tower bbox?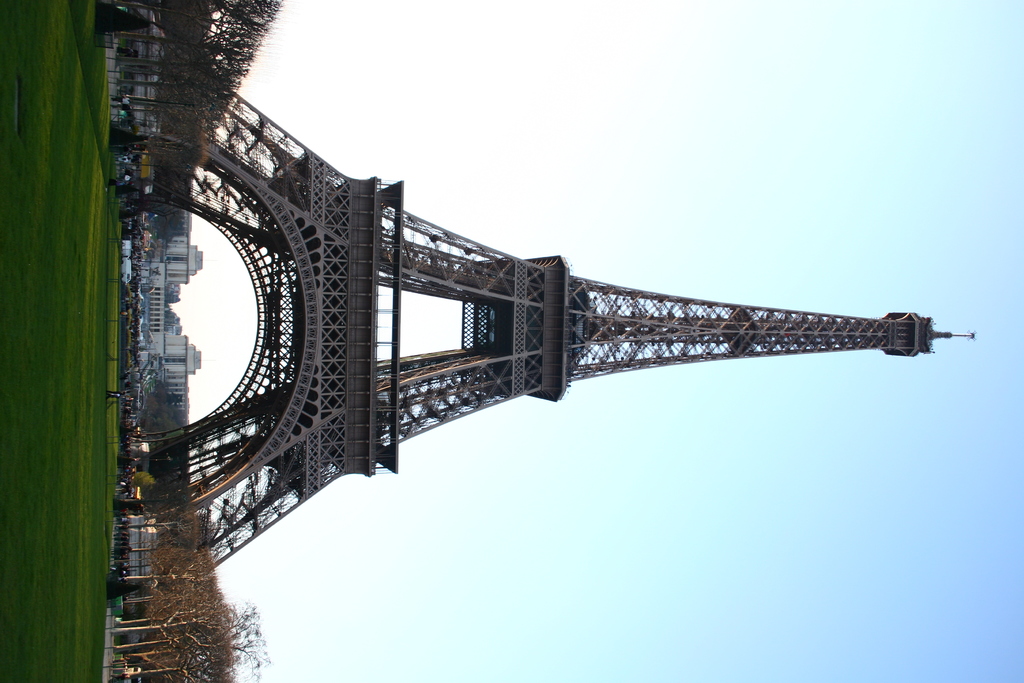
detection(108, 0, 977, 592)
